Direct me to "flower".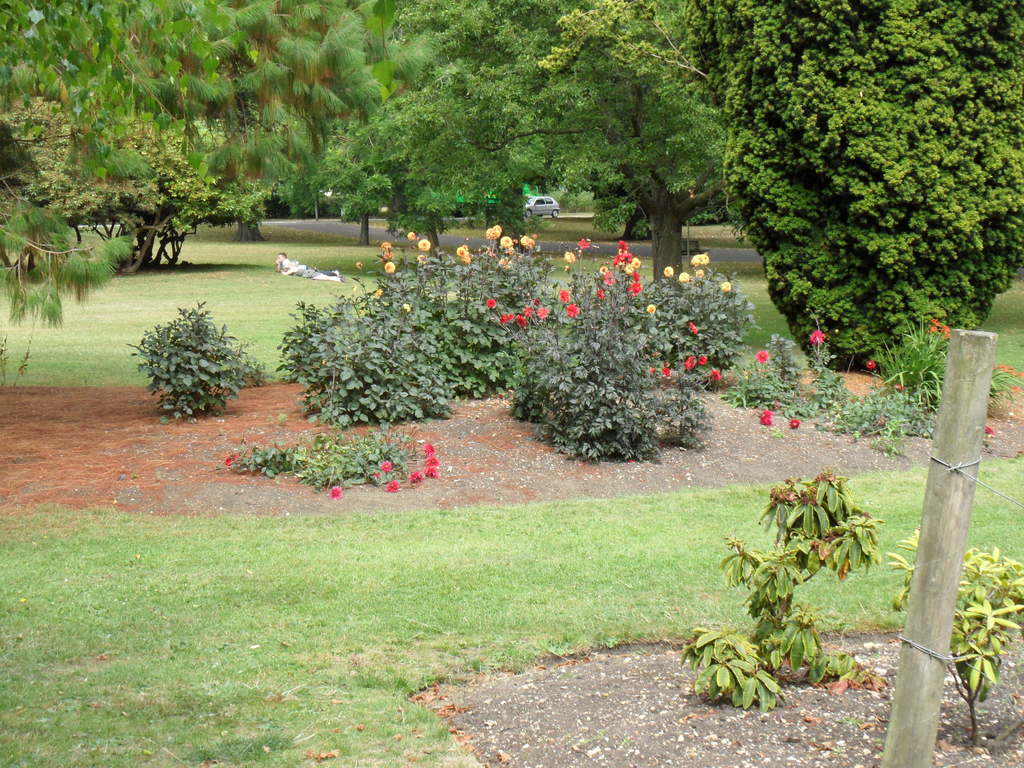
Direction: bbox=(426, 463, 438, 475).
